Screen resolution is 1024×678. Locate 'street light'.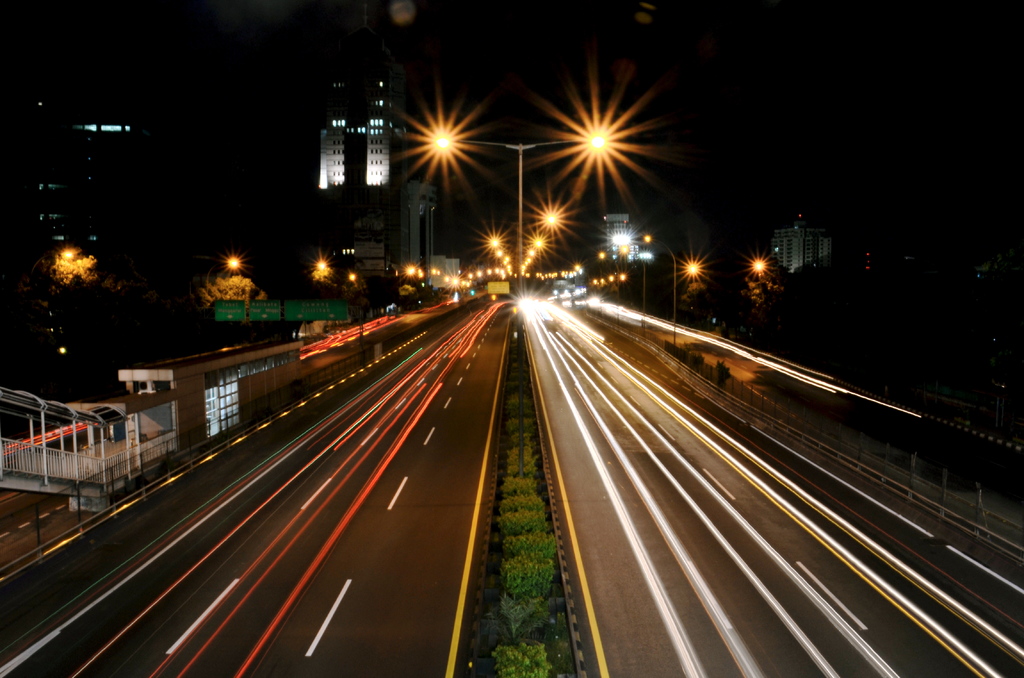
bbox=(205, 253, 243, 296).
